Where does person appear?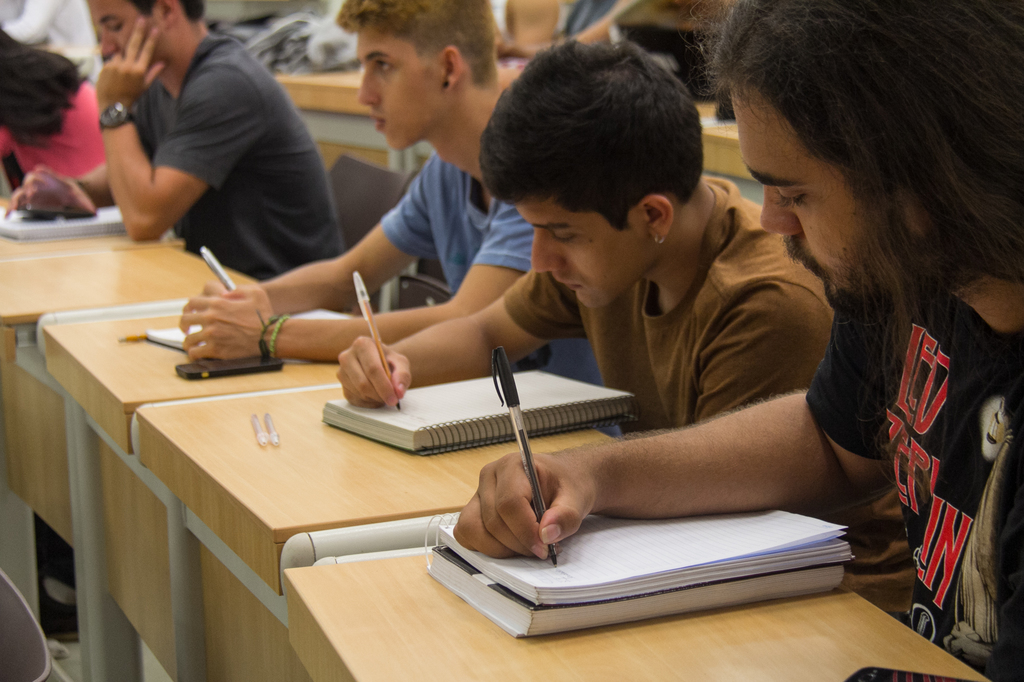
Appears at x1=4 y1=0 x2=342 y2=282.
